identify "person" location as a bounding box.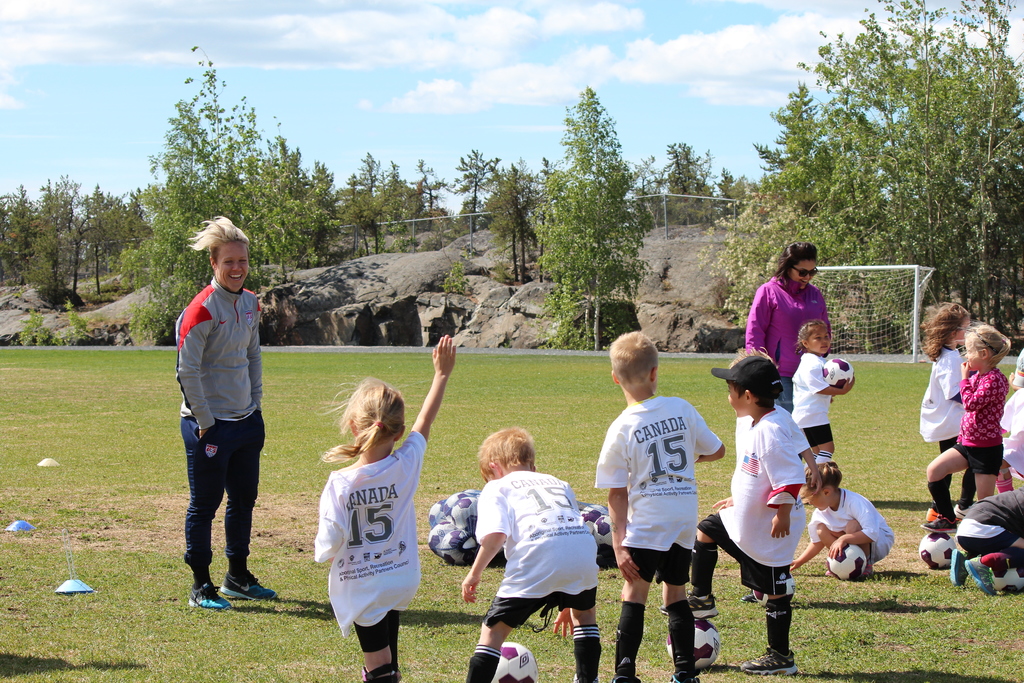
x1=938 y1=487 x2=1023 y2=601.
